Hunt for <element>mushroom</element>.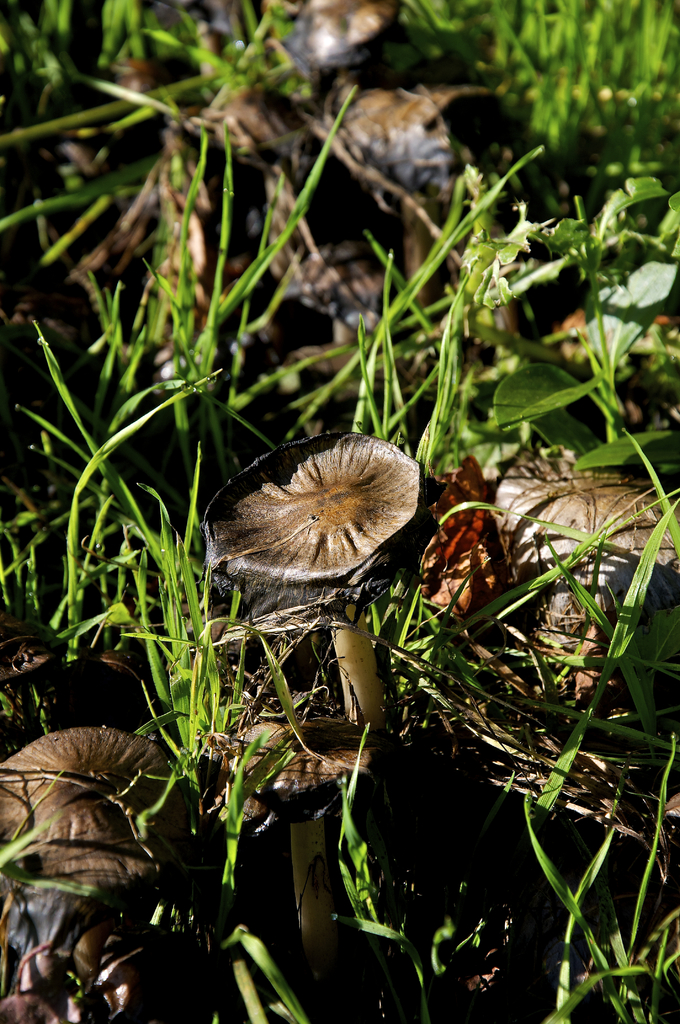
Hunted down at 325/51/516/312.
